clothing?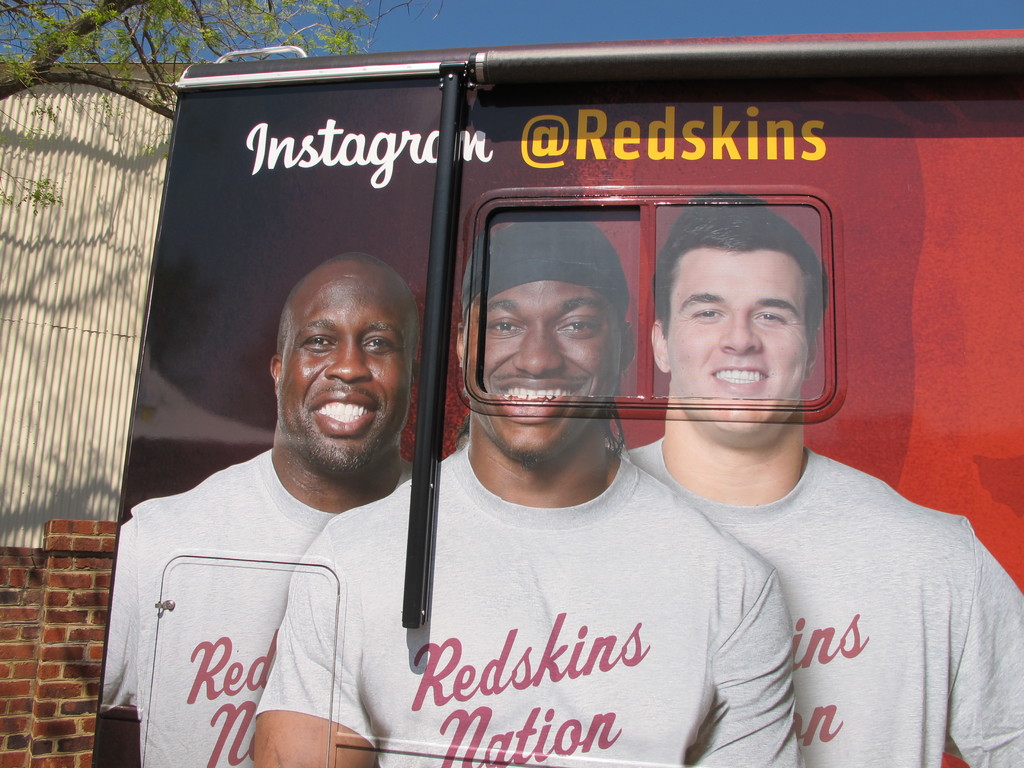
[618,438,1023,767]
